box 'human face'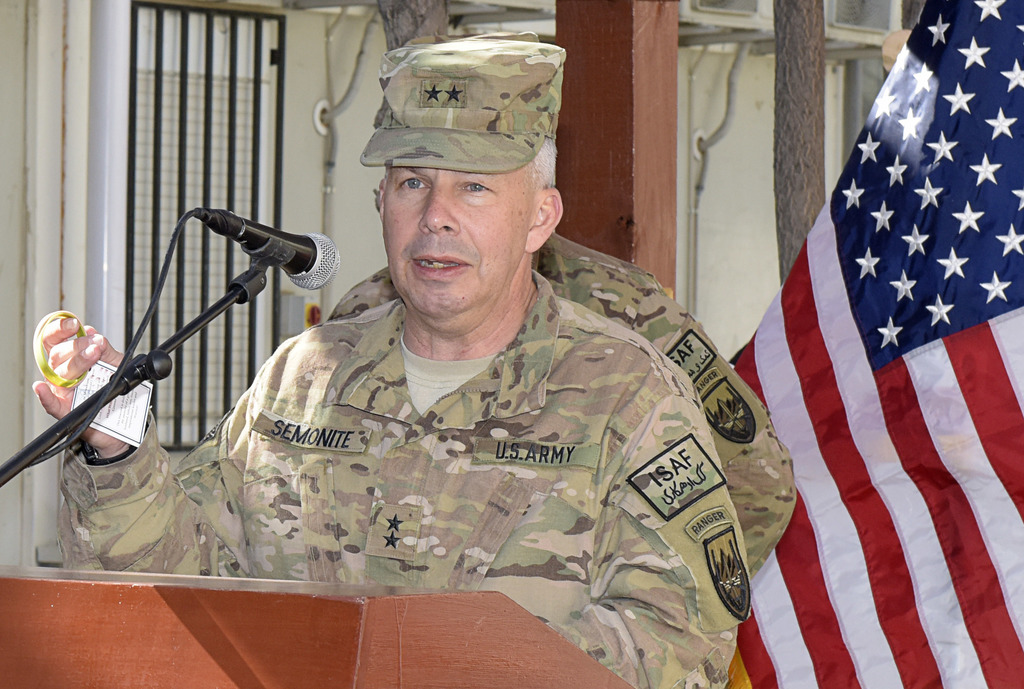
bbox=(383, 155, 539, 321)
